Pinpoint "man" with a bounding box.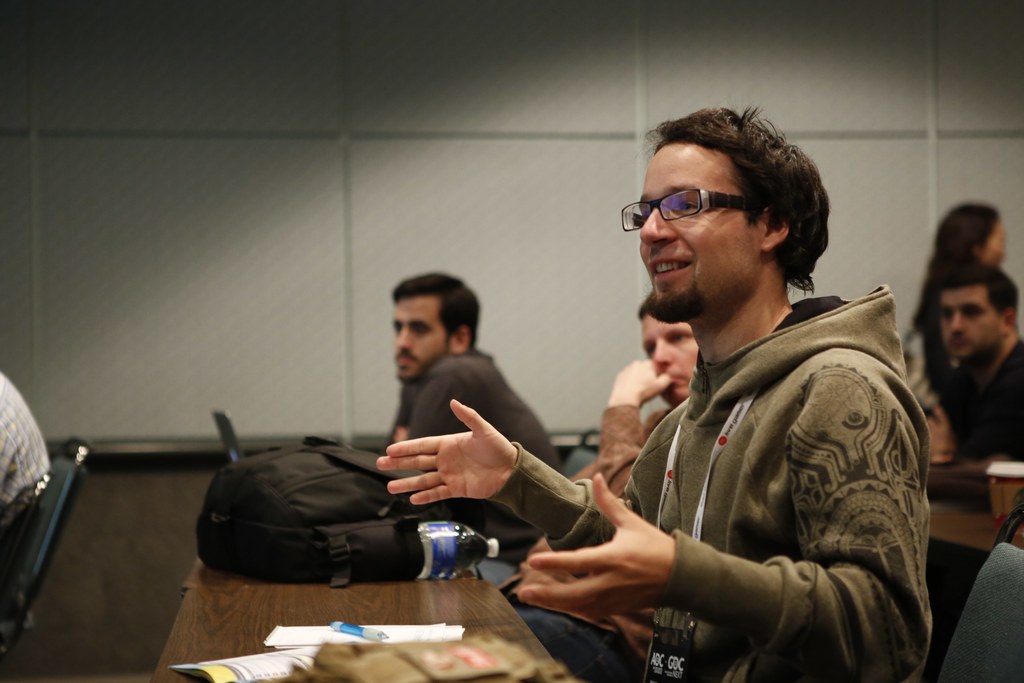
rect(282, 287, 600, 594).
